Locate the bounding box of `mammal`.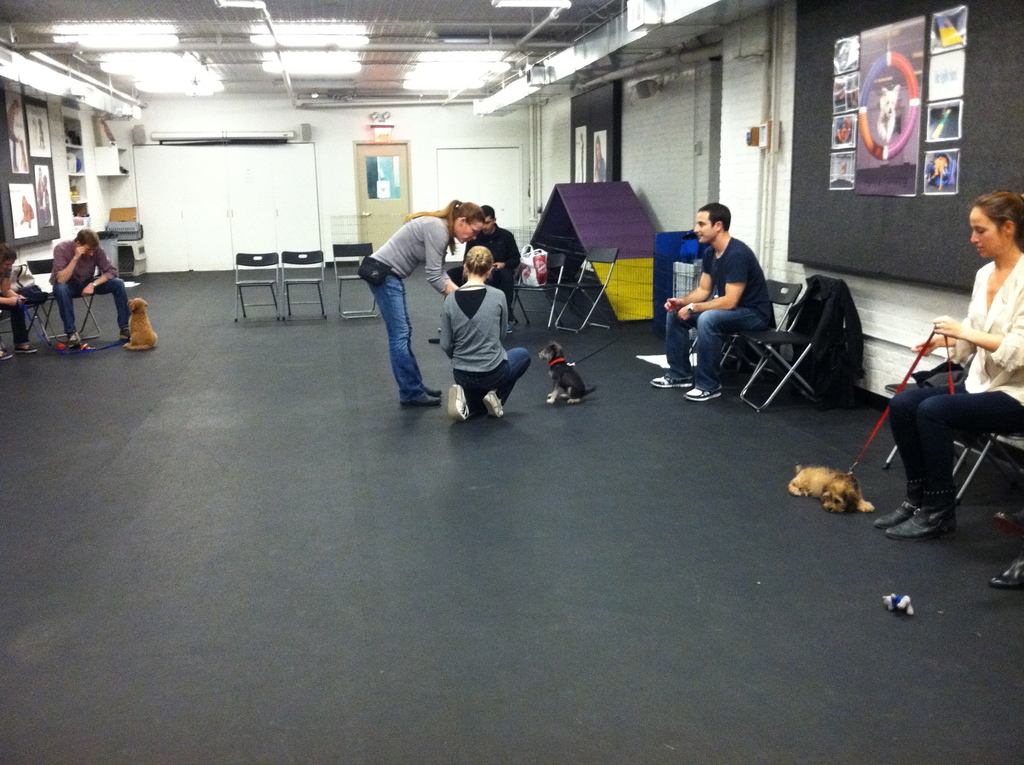
Bounding box: left=0, top=239, right=38, bottom=357.
